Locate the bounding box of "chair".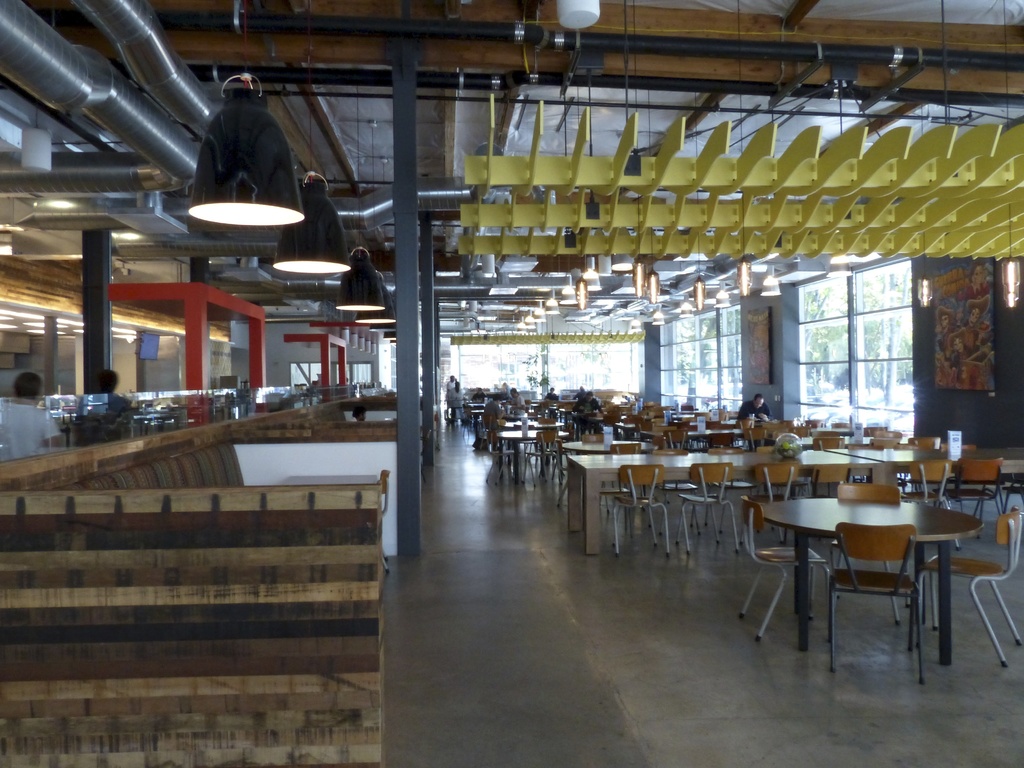
Bounding box: (x1=653, y1=445, x2=703, y2=538).
